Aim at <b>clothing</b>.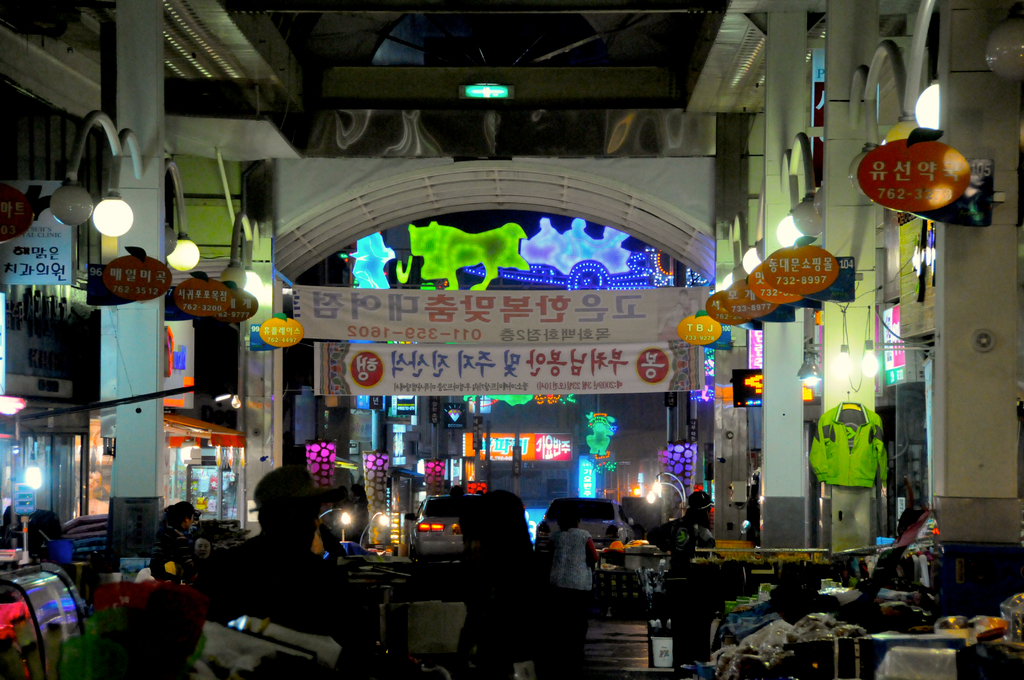
Aimed at BBox(660, 517, 705, 605).
